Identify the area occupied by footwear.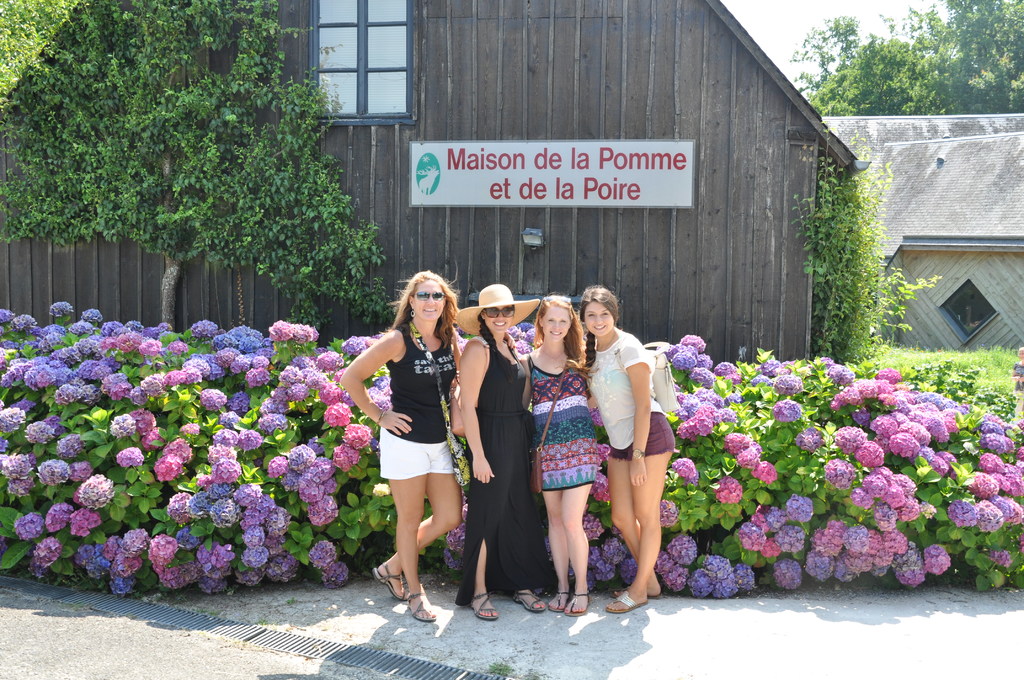
Area: x1=563 y1=592 x2=590 y2=617.
